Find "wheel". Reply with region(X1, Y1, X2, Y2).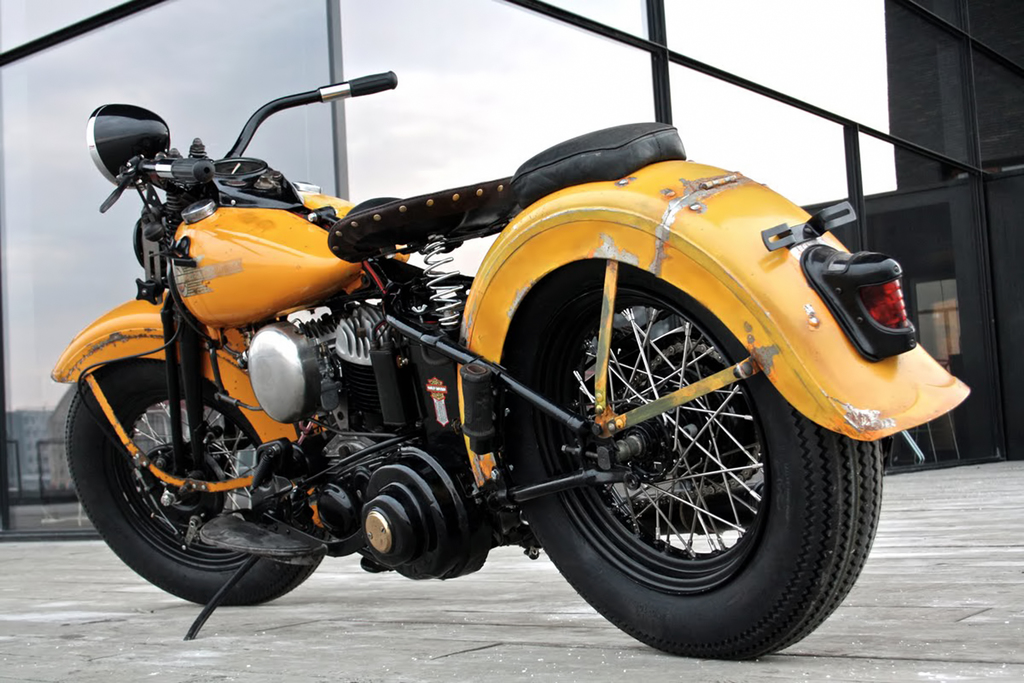
region(66, 361, 326, 607).
